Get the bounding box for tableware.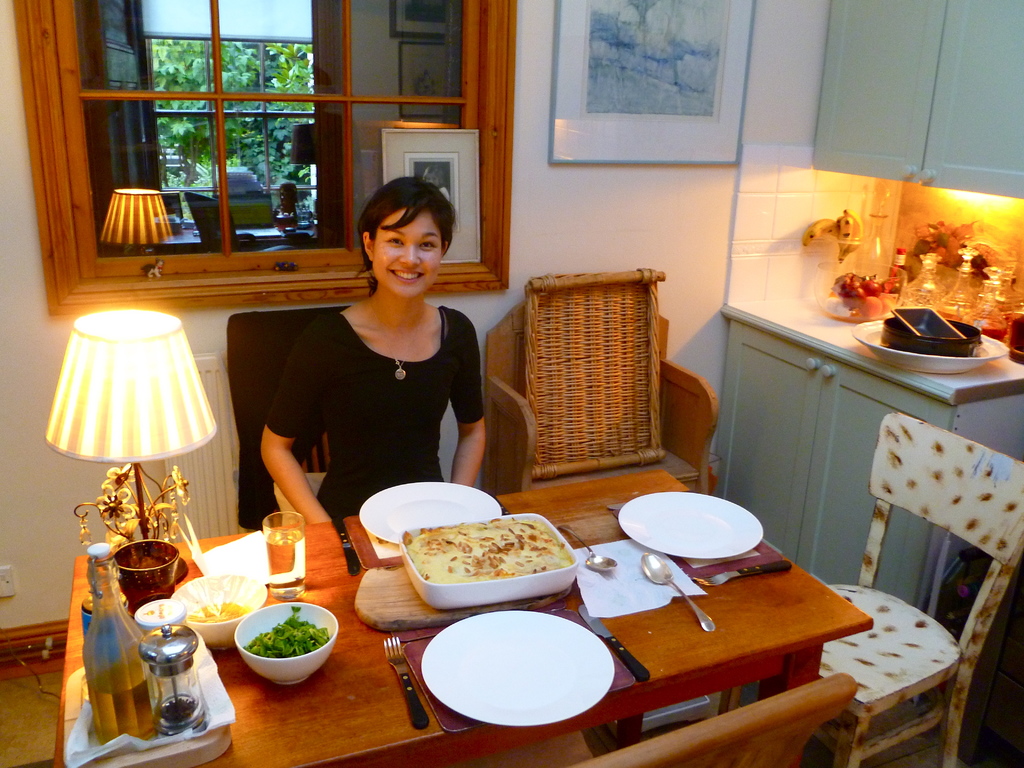
x1=398, y1=509, x2=577, y2=607.
